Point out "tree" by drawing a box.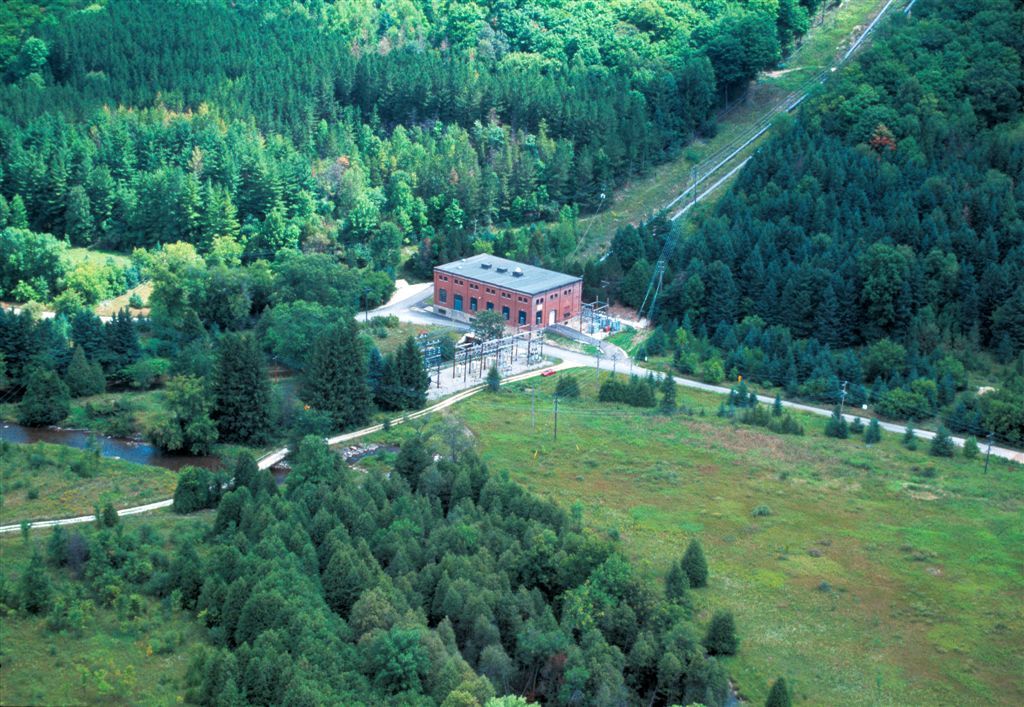
(915,302,950,361).
